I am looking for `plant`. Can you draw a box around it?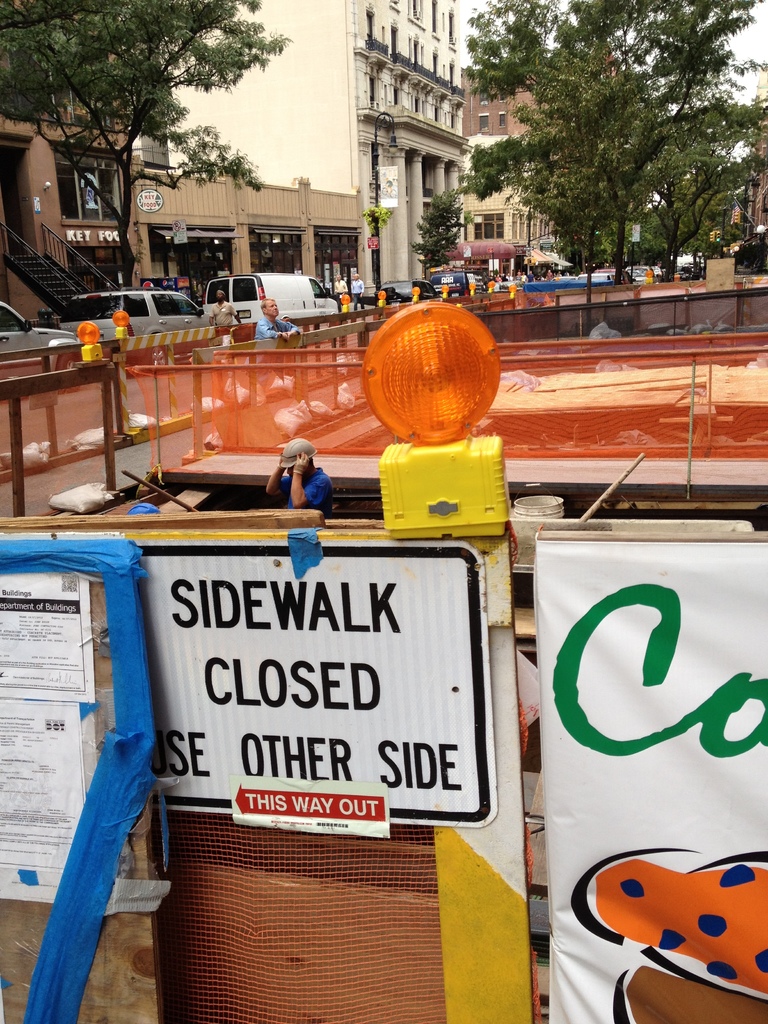
Sure, the bounding box is (364,205,388,230).
